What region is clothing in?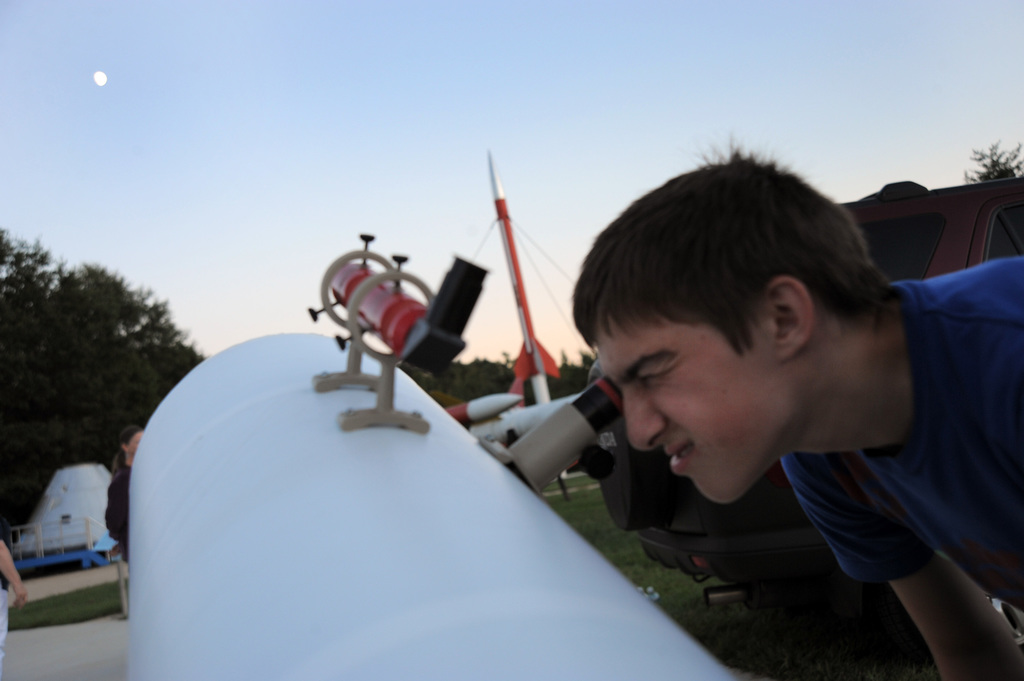
<box>104,465,131,558</box>.
